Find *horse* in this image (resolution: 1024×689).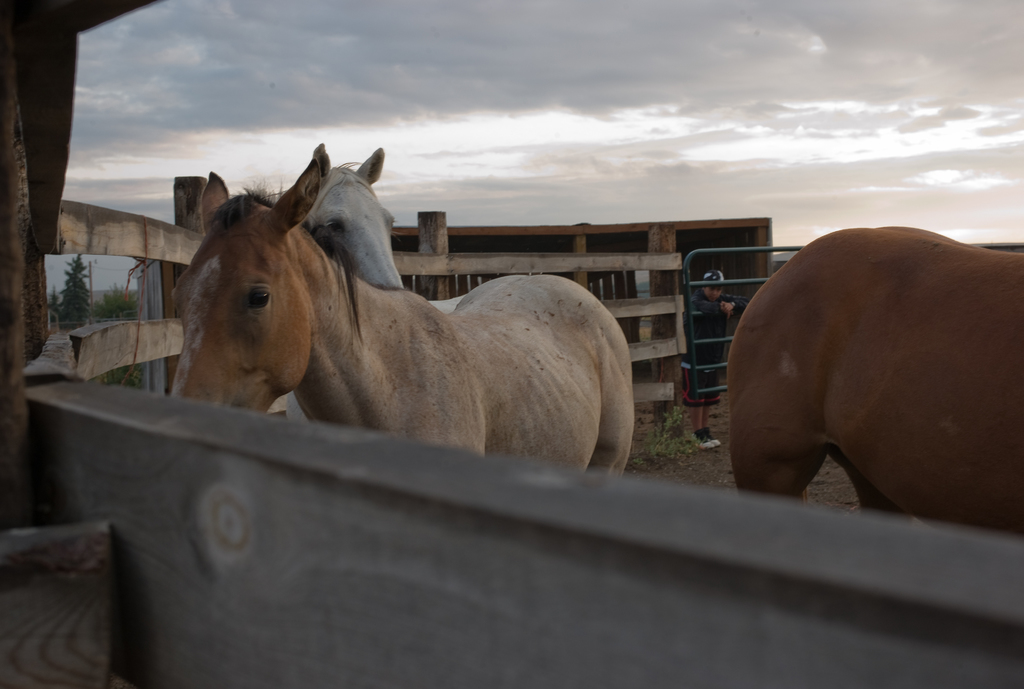
(left=164, top=155, right=635, bottom=482).
